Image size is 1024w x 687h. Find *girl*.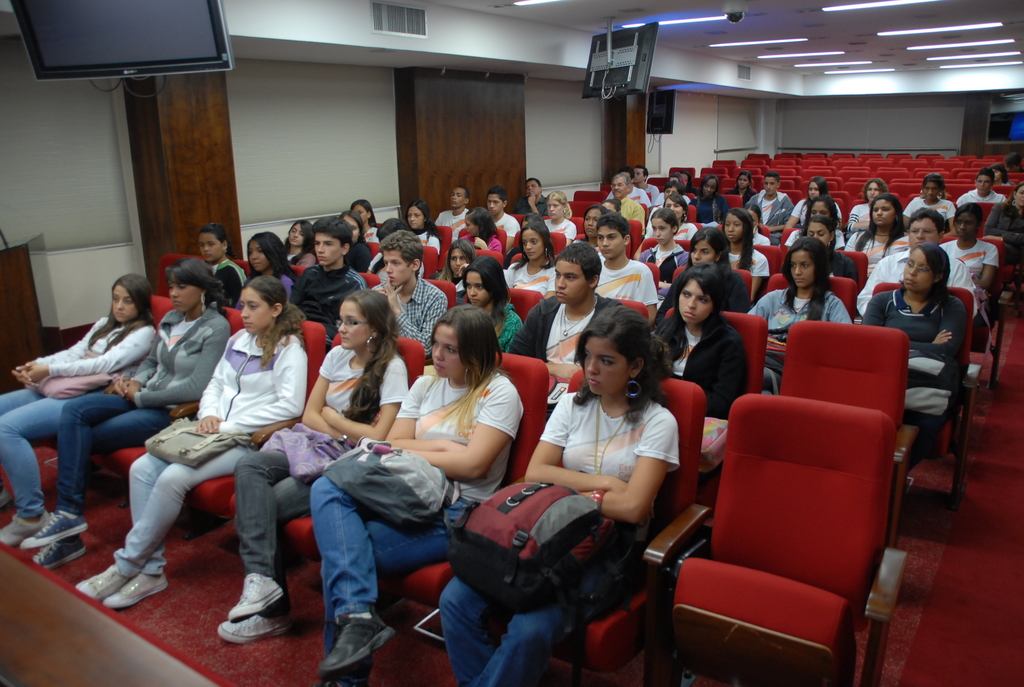
[left=778, top=178, right=844, bottom=232].
